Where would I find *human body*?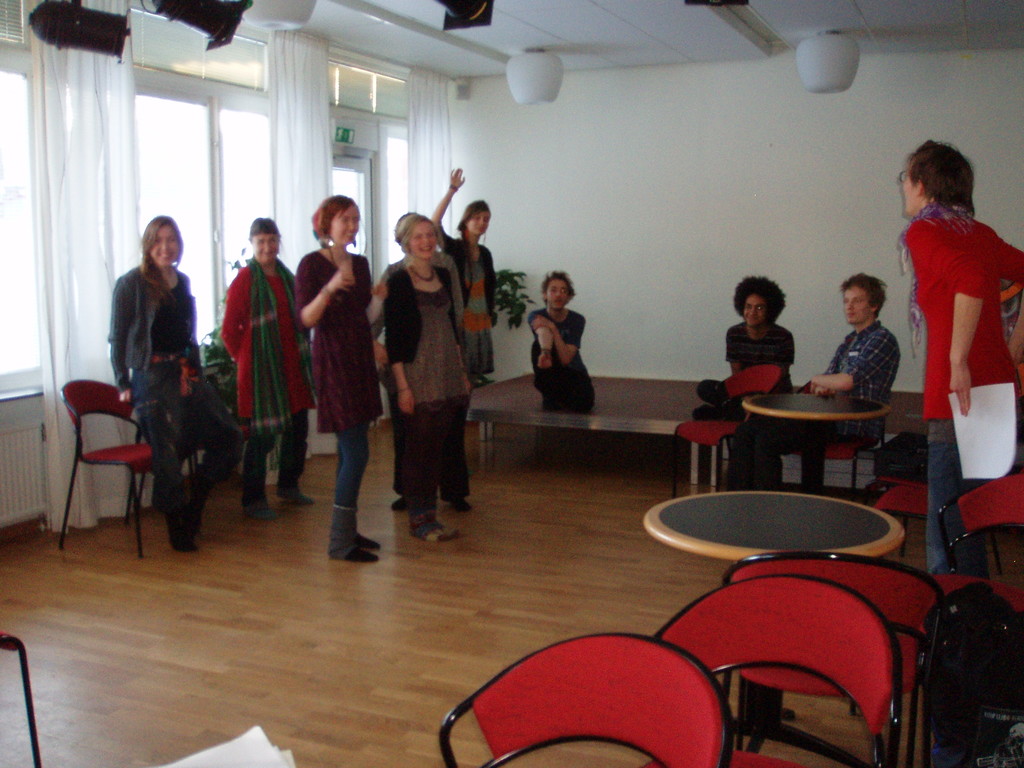
At (x1=218, y1=218, x2=314, y2=521).
